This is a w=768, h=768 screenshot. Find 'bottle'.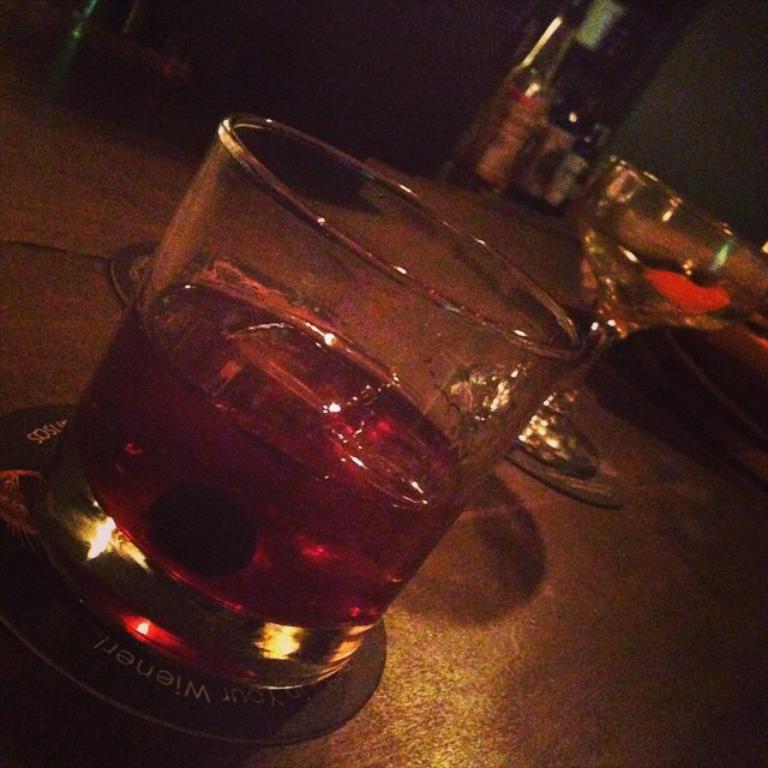
Bounding box: box=[510, 0, 628, 209].
